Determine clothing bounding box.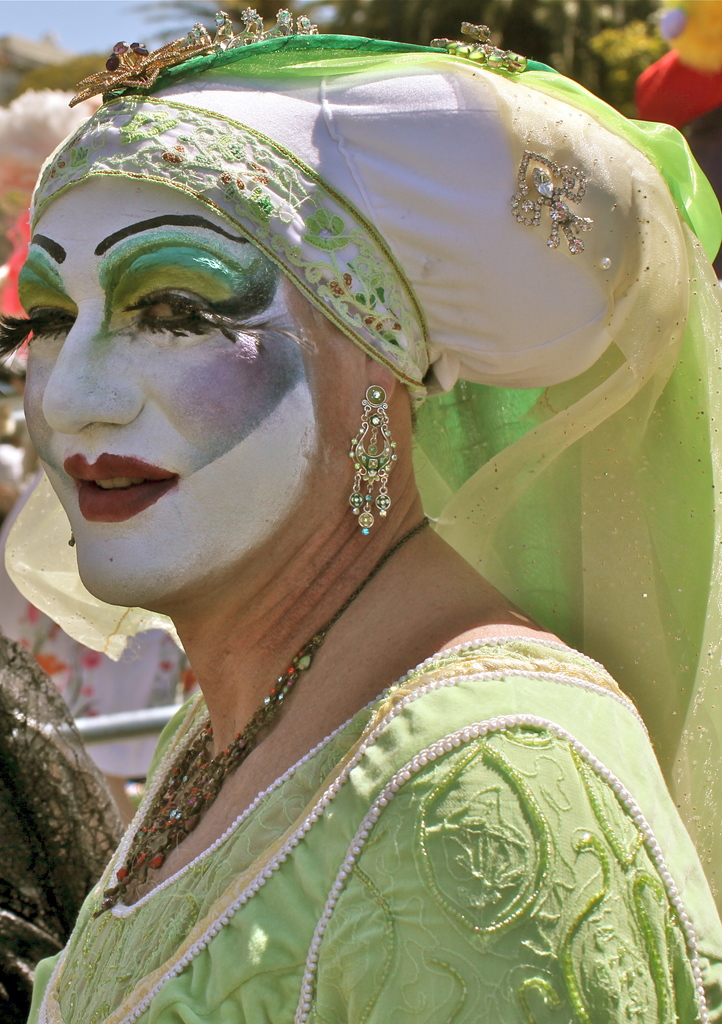
Determined: select_region(4, 676, 712, 1023).
